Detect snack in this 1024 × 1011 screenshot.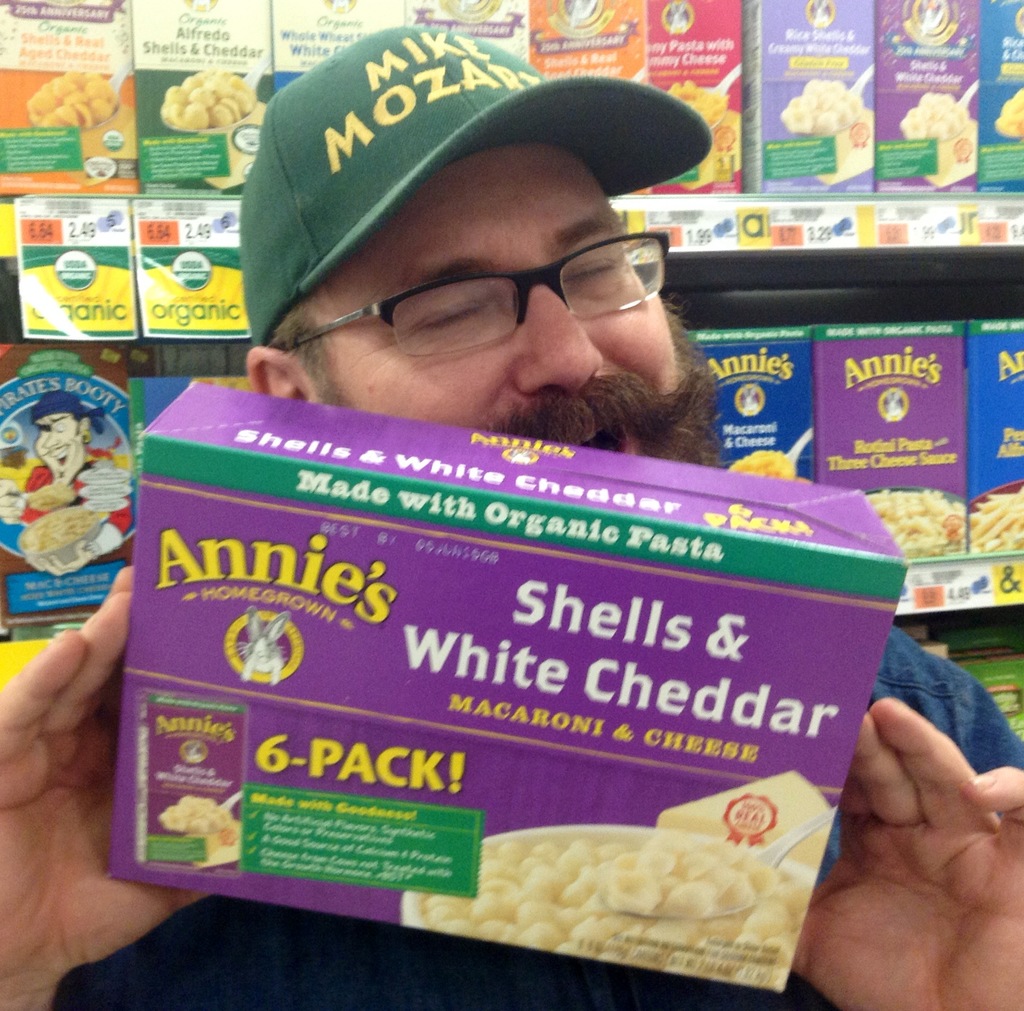
Detection: box=[979, 483, 1023, 563].
